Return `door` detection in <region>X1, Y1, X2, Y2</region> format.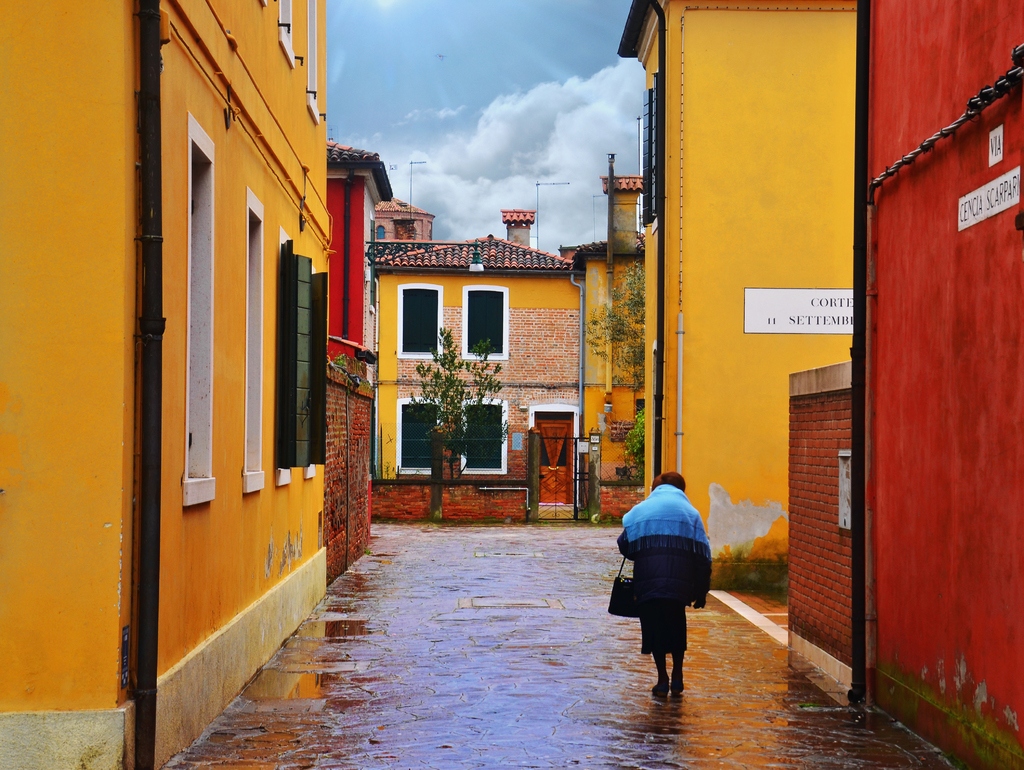
<region>533, 412, 574, 504</region>.
